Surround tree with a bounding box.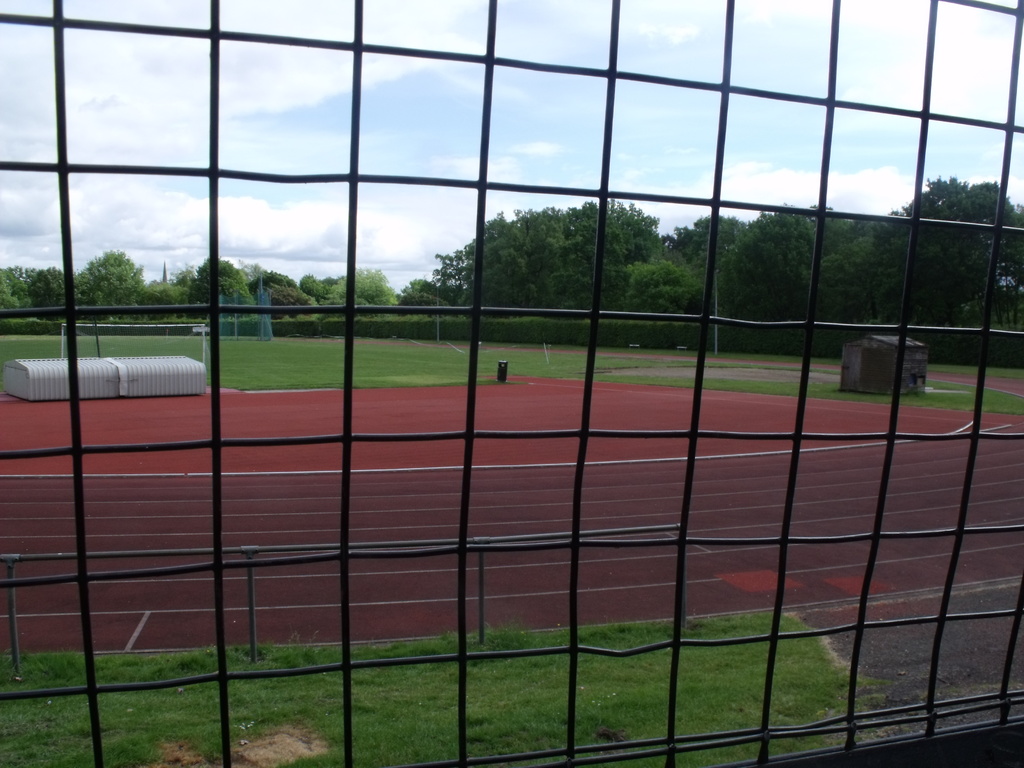
<bbox>296, 273, 332, 299</bbox>.
